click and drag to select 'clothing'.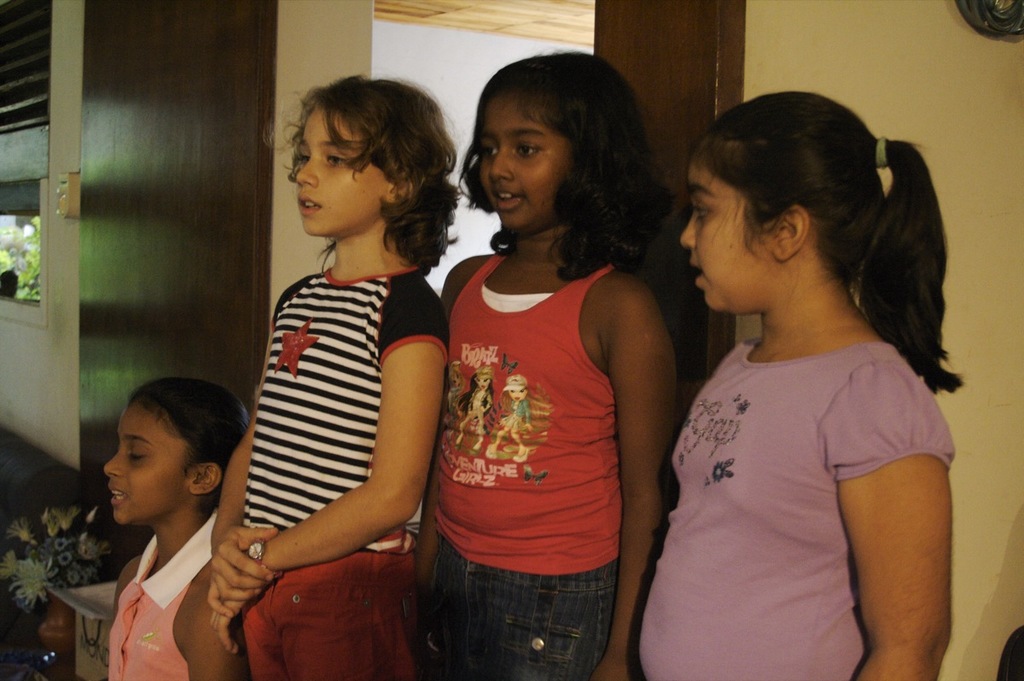
Selection: (left=636, top=259, right=957, bottom=650).
